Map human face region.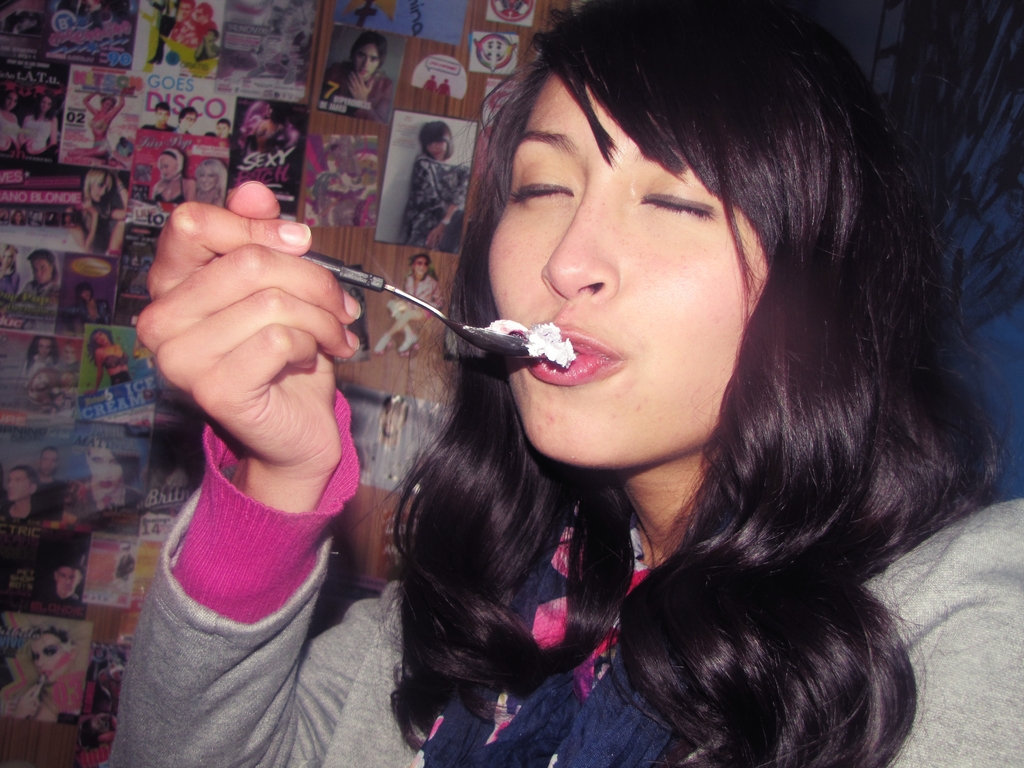
Mapped to x1=31, y1=636, x2=68, y2=684.
